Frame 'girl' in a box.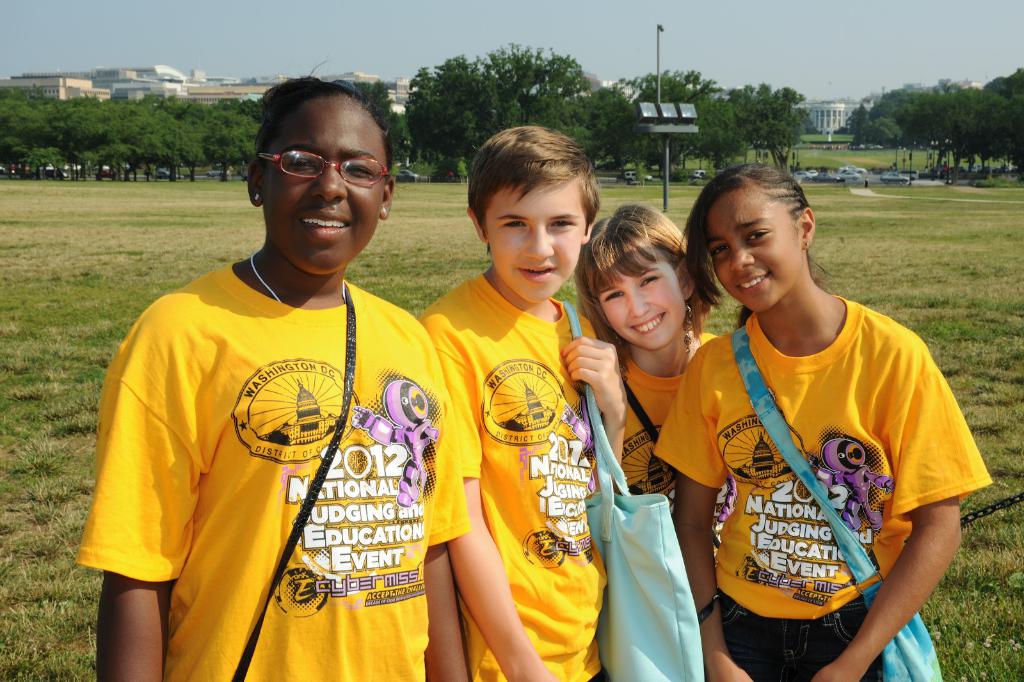
652/164/989/681.
